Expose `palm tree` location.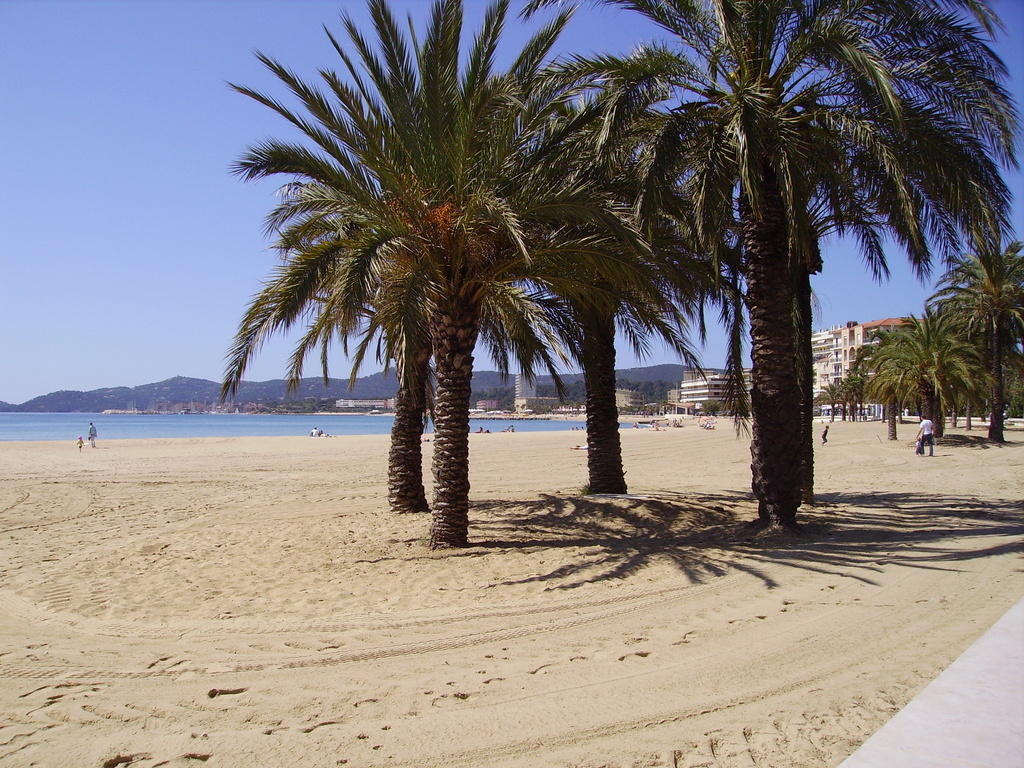
Exposed at <region>662, 0, 969, 490</region>.
